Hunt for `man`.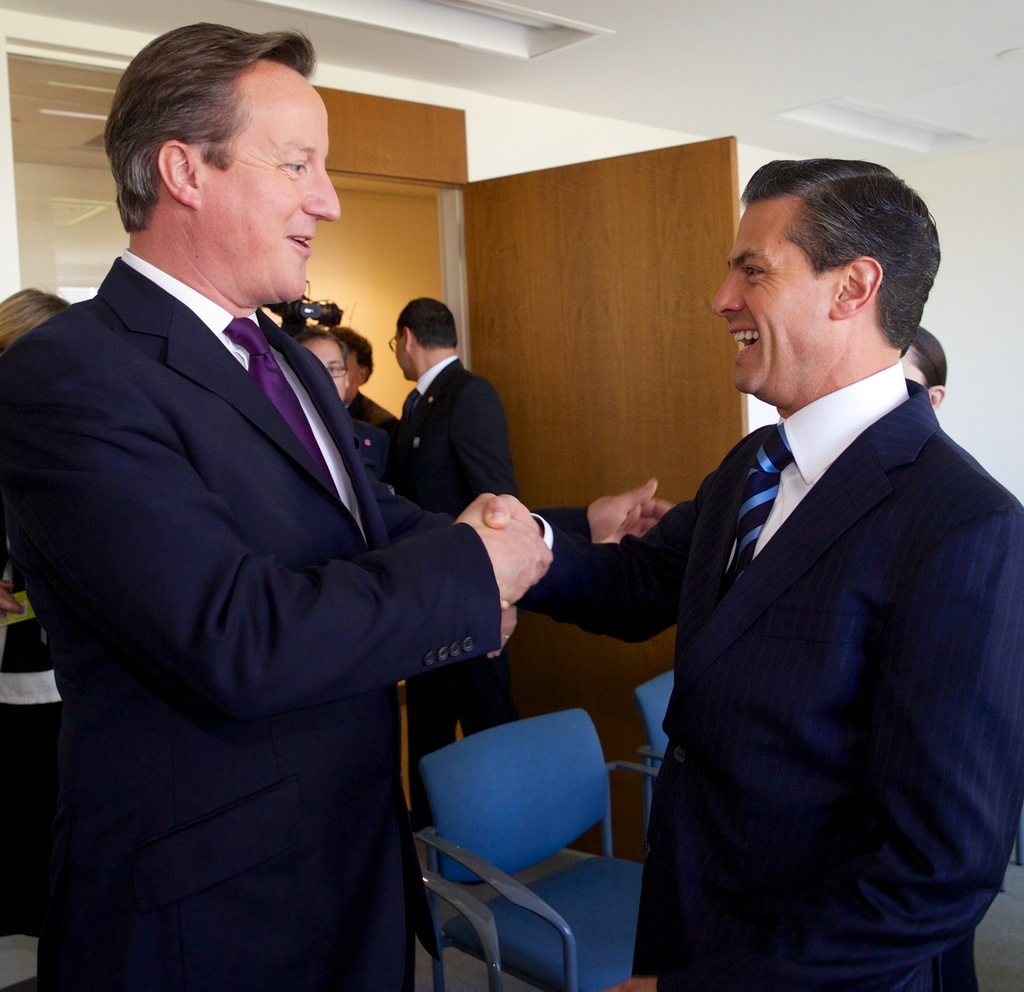
Hunted down at [490, 159, 1023, 991].
